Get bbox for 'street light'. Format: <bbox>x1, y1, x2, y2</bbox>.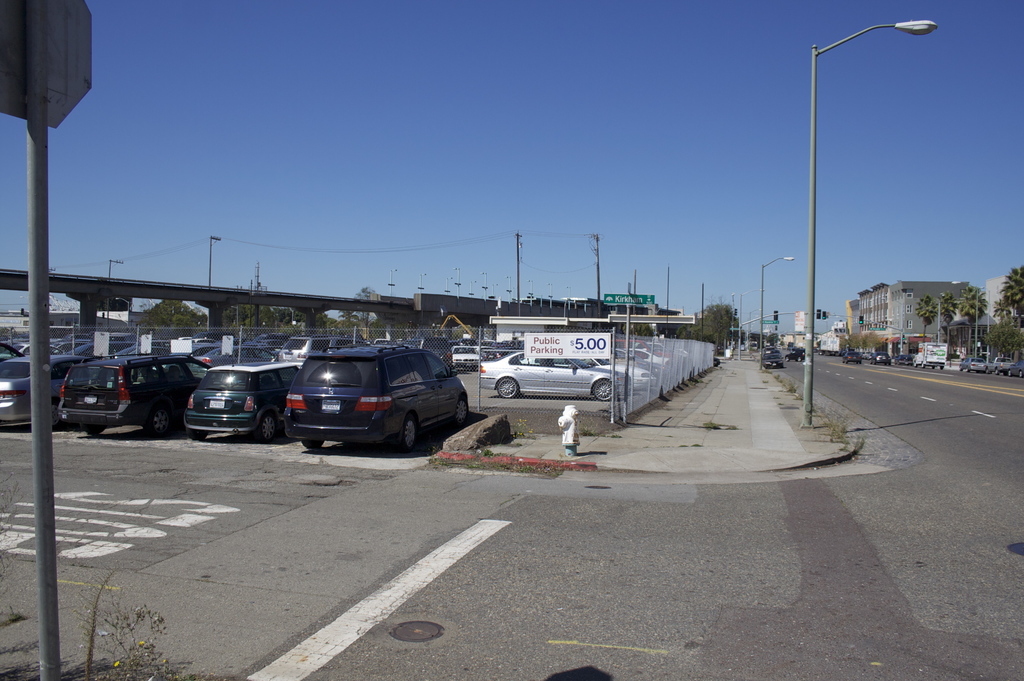
<bbox>758, 253, 799, 372</bbox>.
